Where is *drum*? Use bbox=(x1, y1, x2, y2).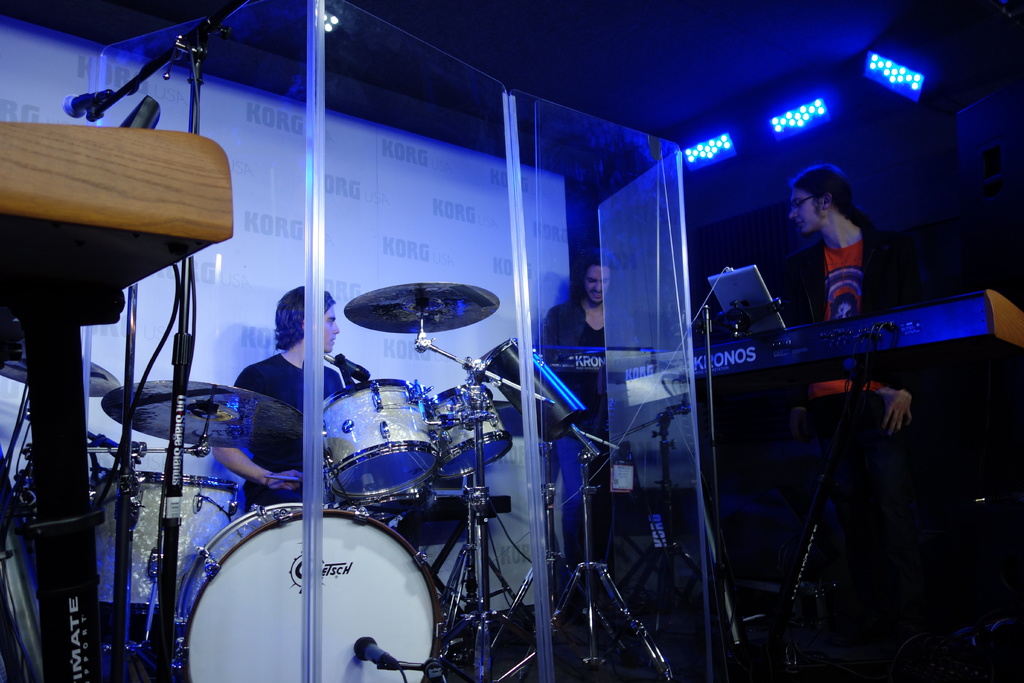
bbox=(313, 377, 438, 508).
